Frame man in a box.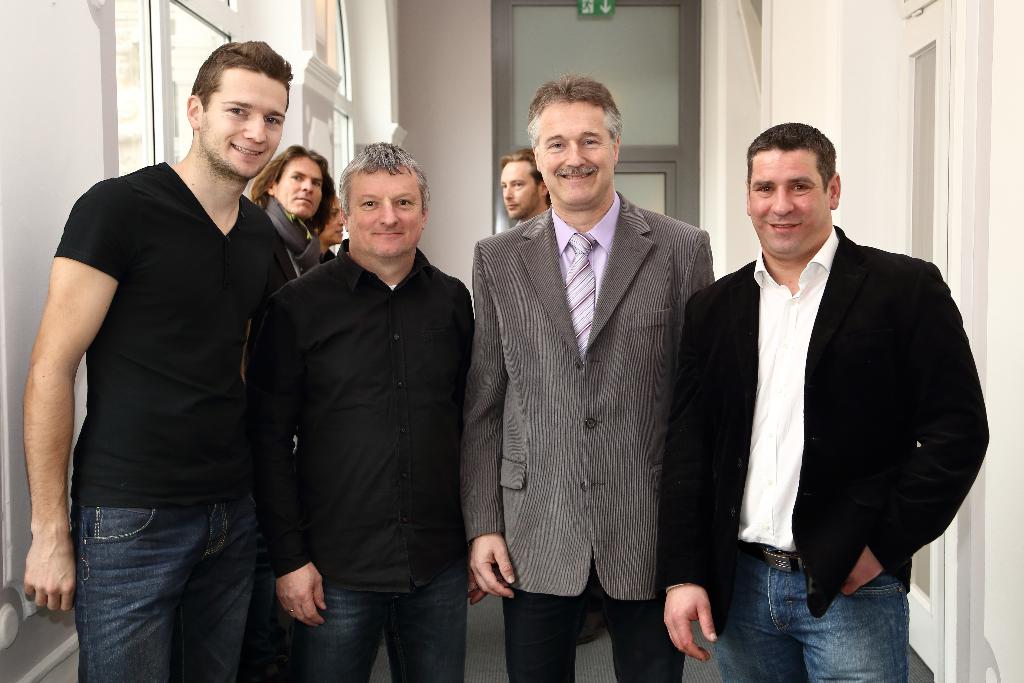
box(463, 68, 715, 682).
